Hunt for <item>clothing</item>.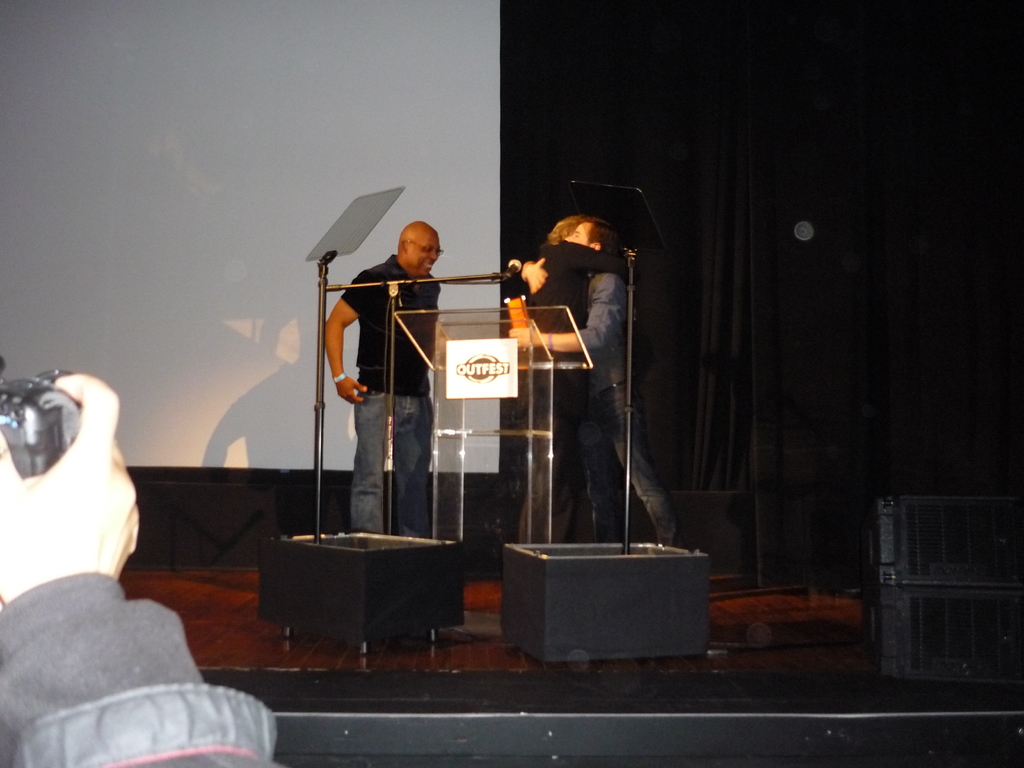
Hunted down at <bbox>572, 275, 677, 542</bbox>.
